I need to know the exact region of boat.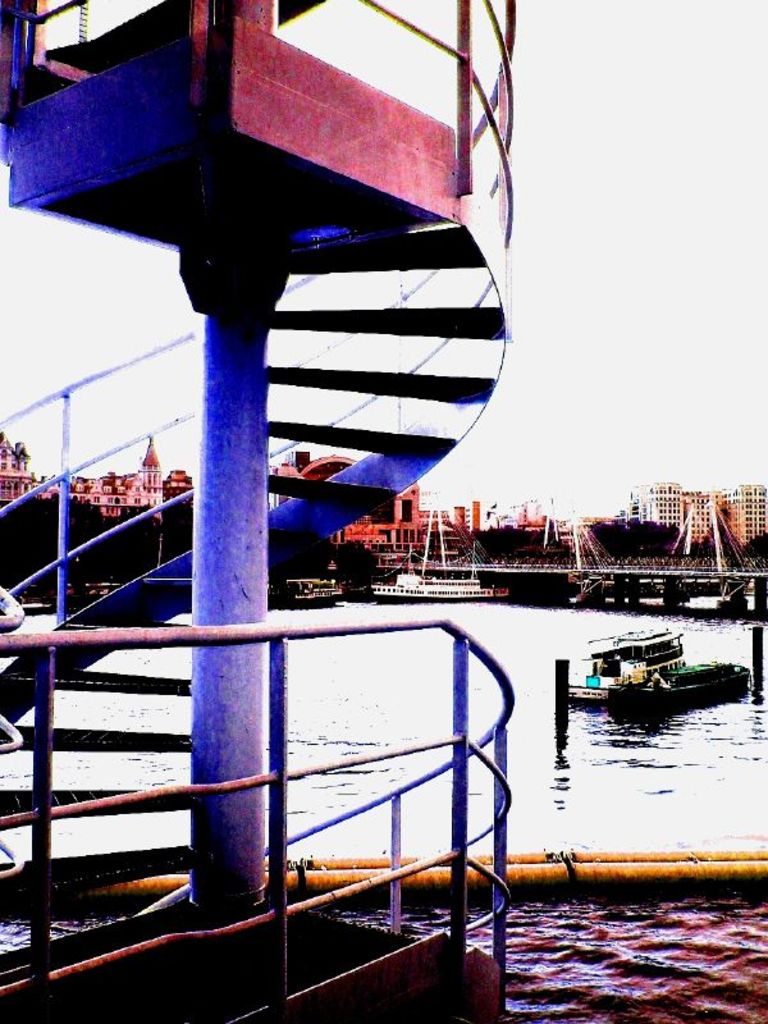
Region: <box>284,576,347,616</box>.
